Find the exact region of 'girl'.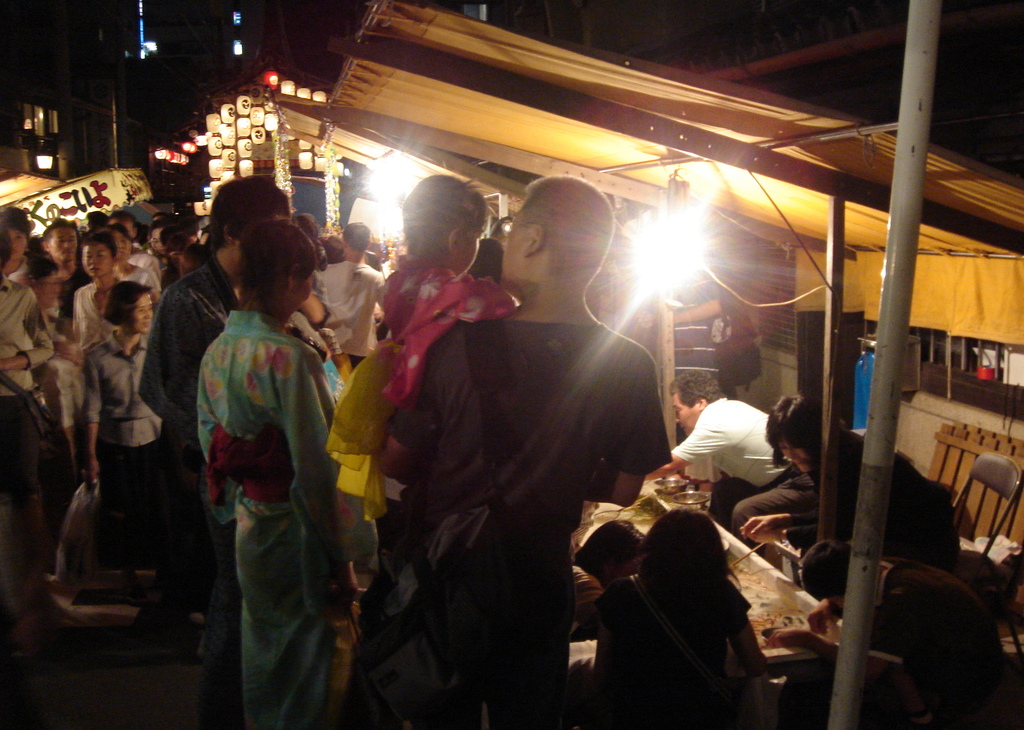
Exact region: <region>66, 230, 138, 473</region>.
